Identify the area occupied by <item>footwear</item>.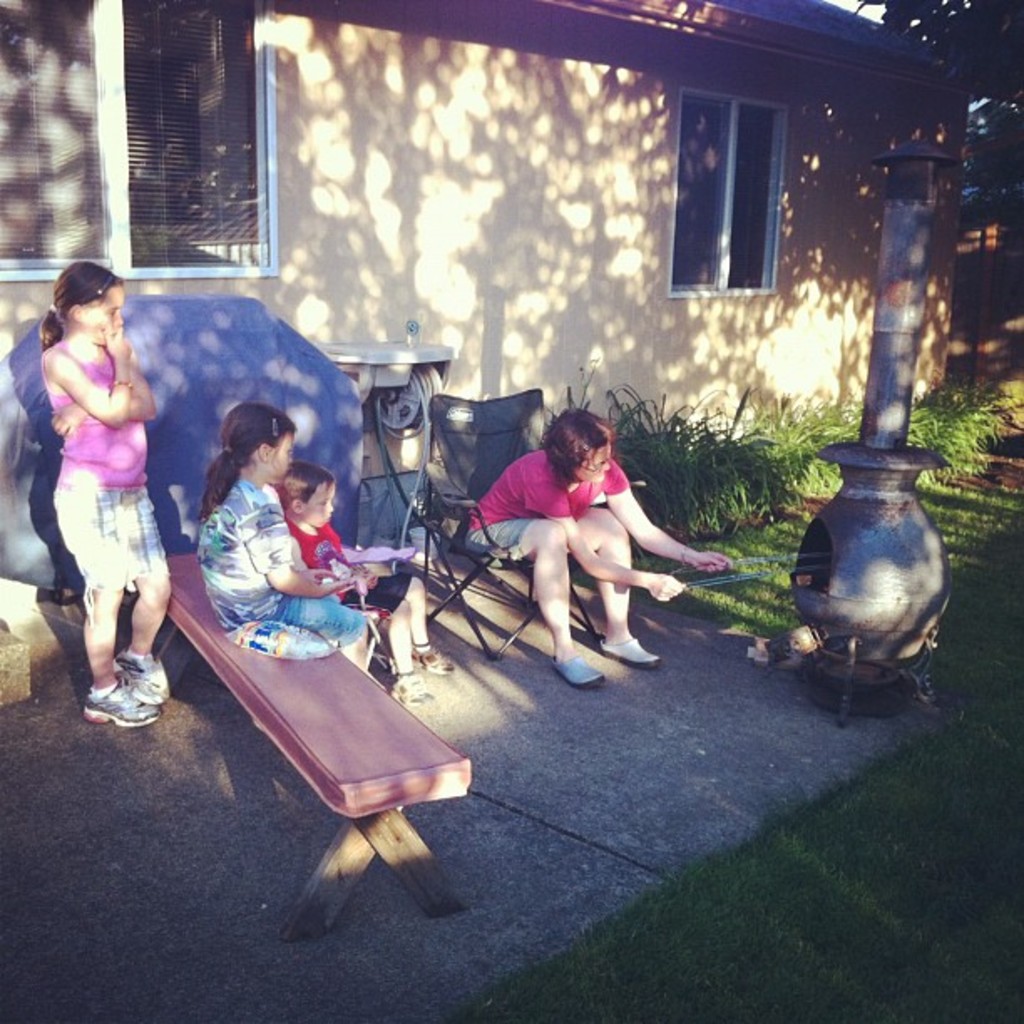
Area: crop(596, 636, 664, 671).
